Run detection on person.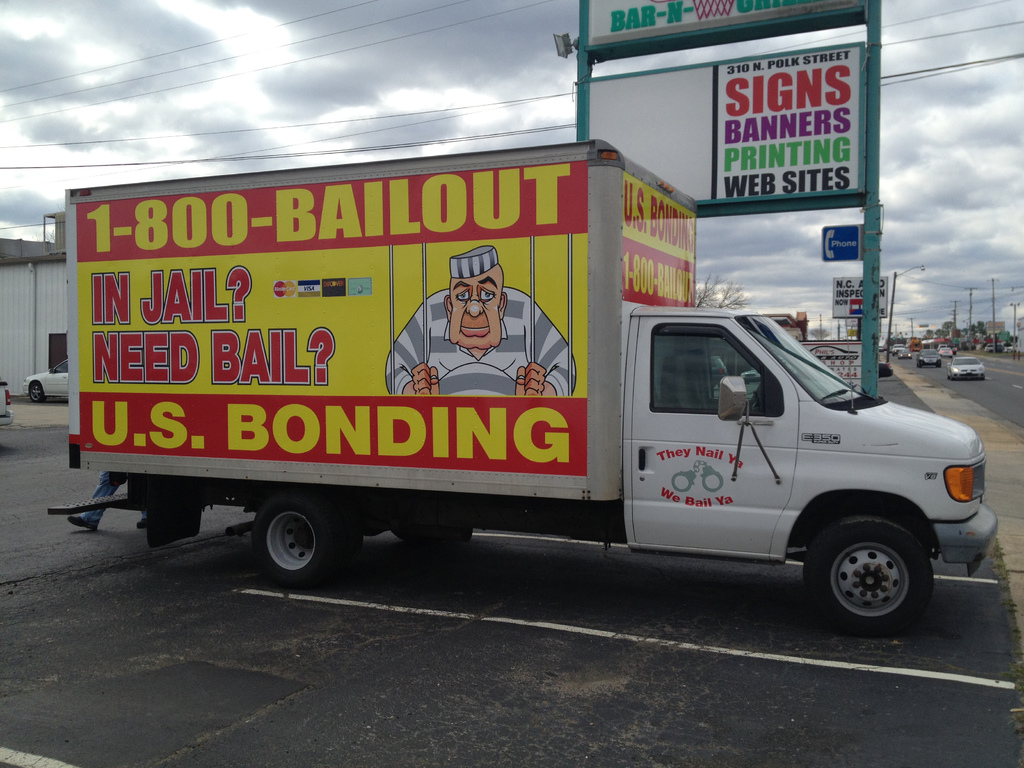
Result: bbox(385, 243, 579, 401).
